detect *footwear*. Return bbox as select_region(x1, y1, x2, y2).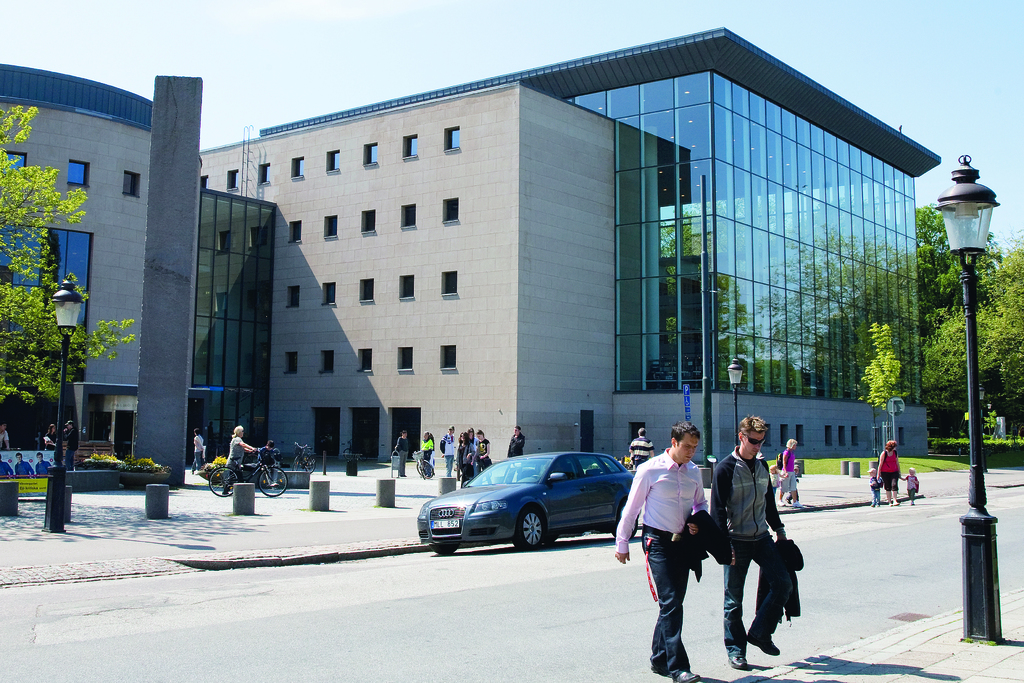
select_region(669, 670, 699, 682).
